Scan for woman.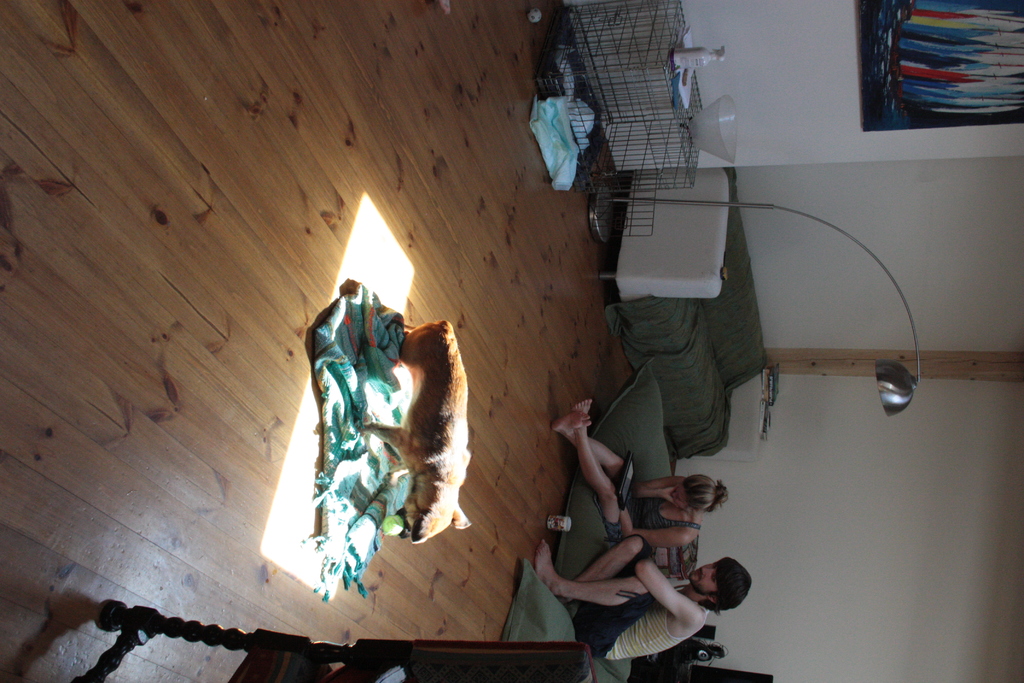
Scan result: rect(548, 398, 730, 541).
